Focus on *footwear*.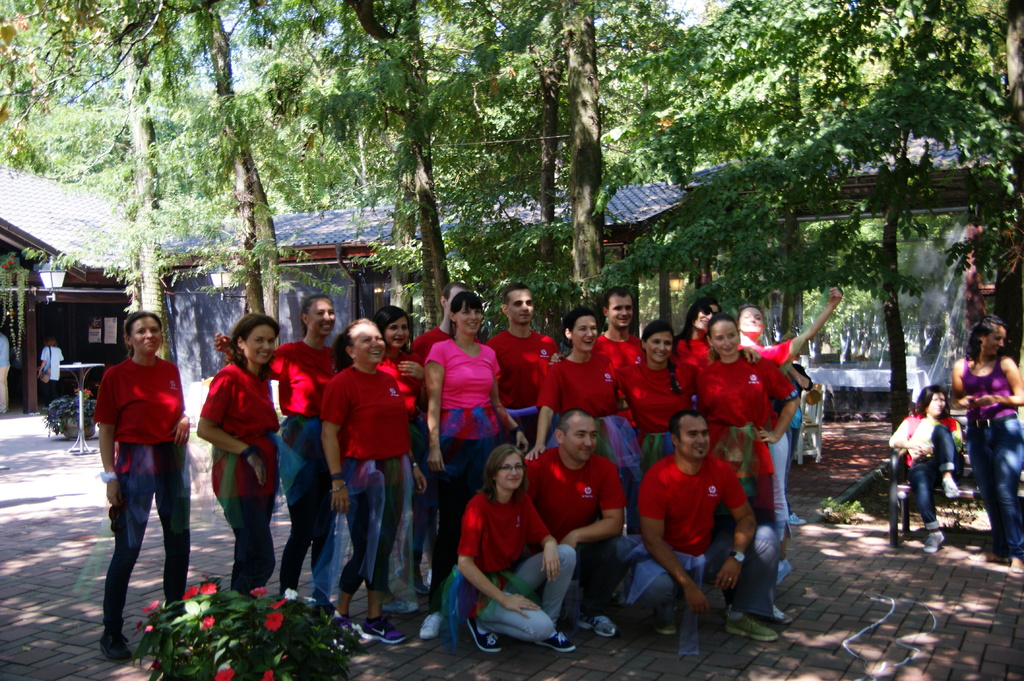
Focused at {"x1": 927, "y1": 521, "x2": 948, "y2": 556}.
